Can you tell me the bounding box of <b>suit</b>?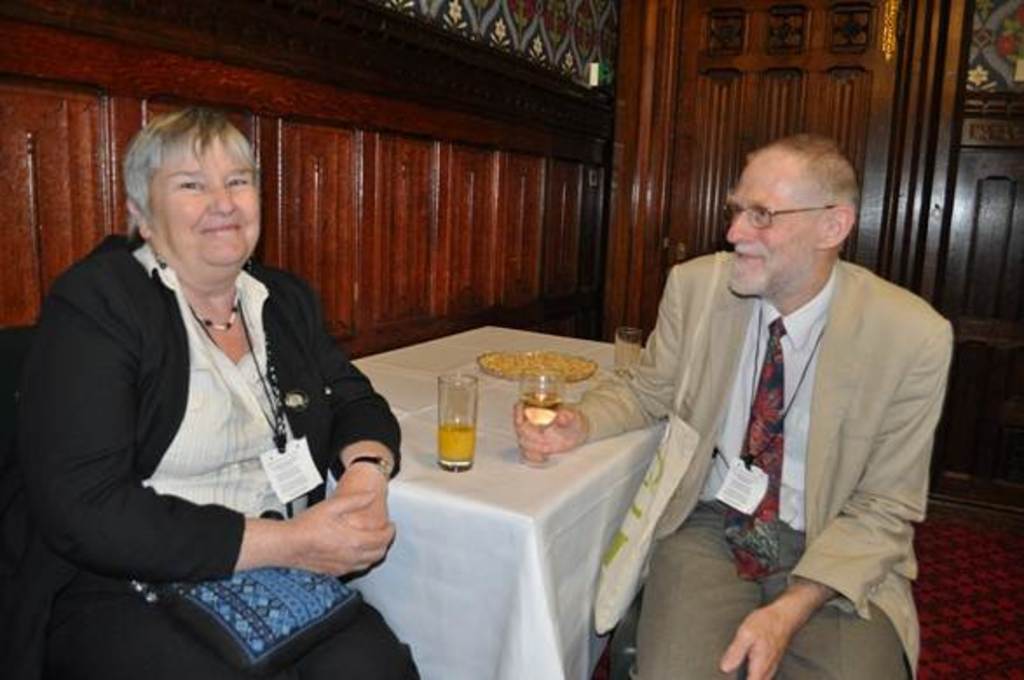
locate(0, 230, 420, 678).
